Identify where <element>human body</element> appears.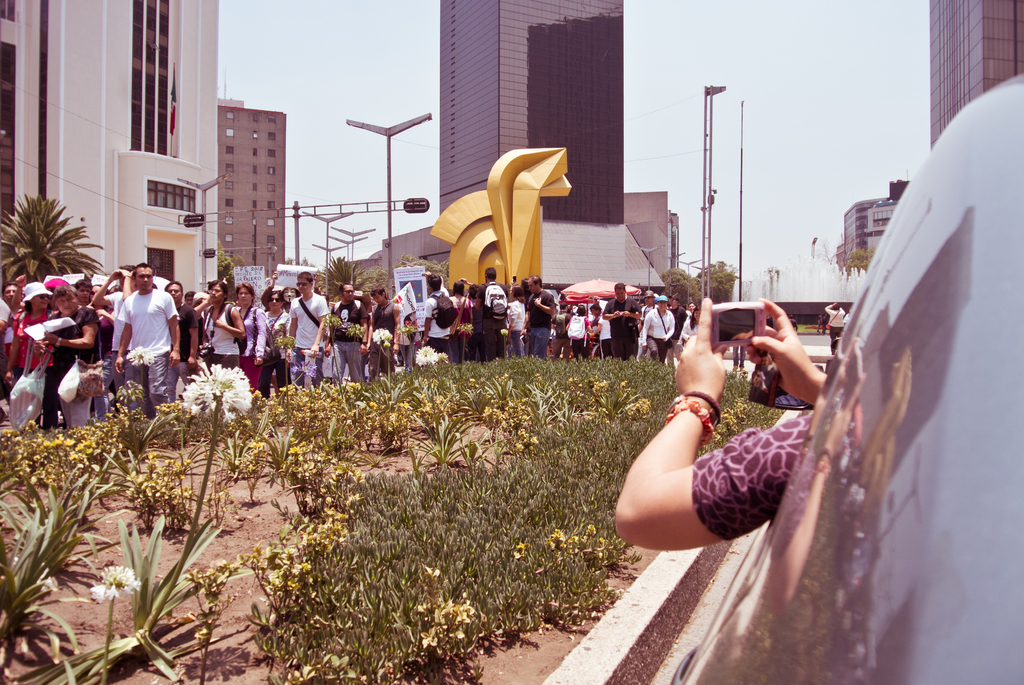
Appears at detection(198, 278, 249, 377).
